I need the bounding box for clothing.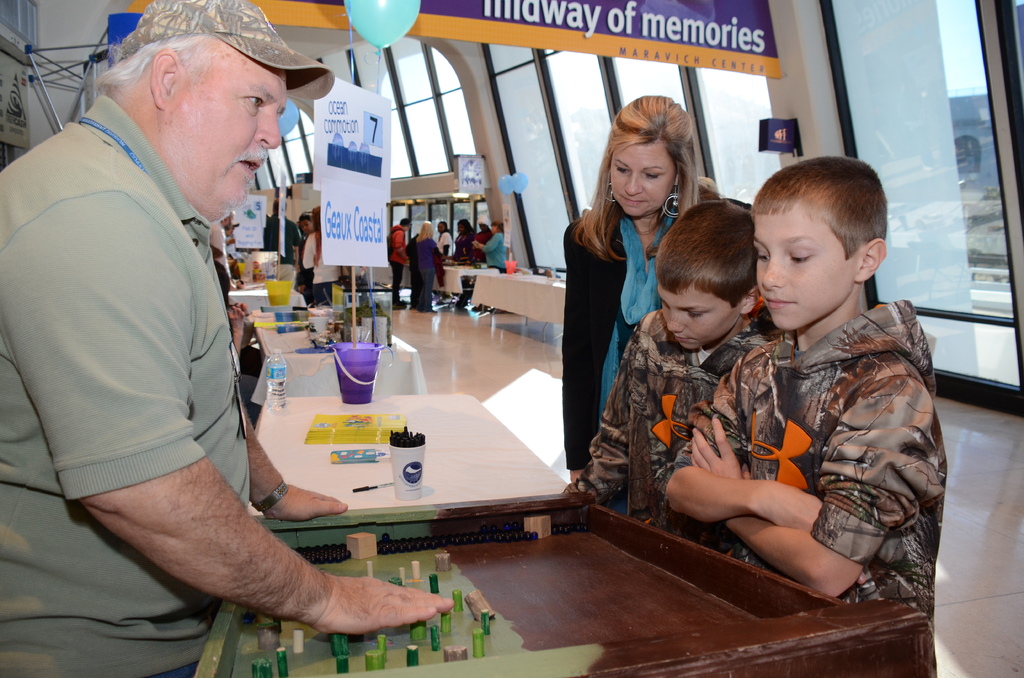
Here it is: {"left": 431, "top": 228, "right": 452, "bottom": 258}.
